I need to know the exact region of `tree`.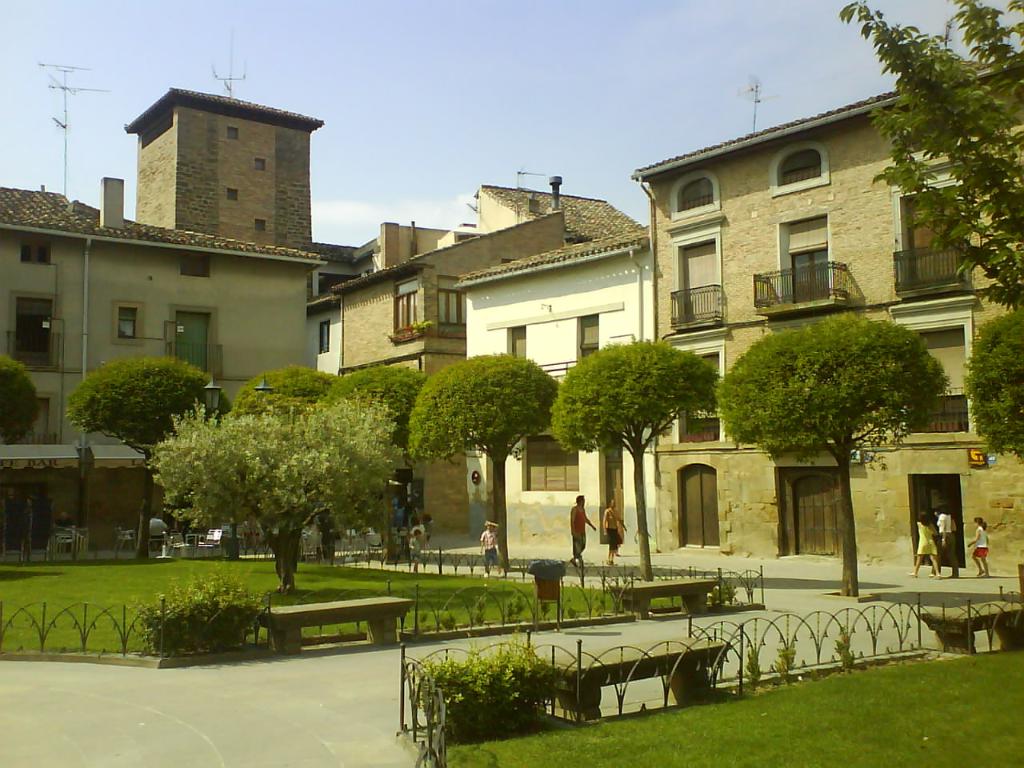
Region: x1=414, y1=358, x2=558, y2=562.
